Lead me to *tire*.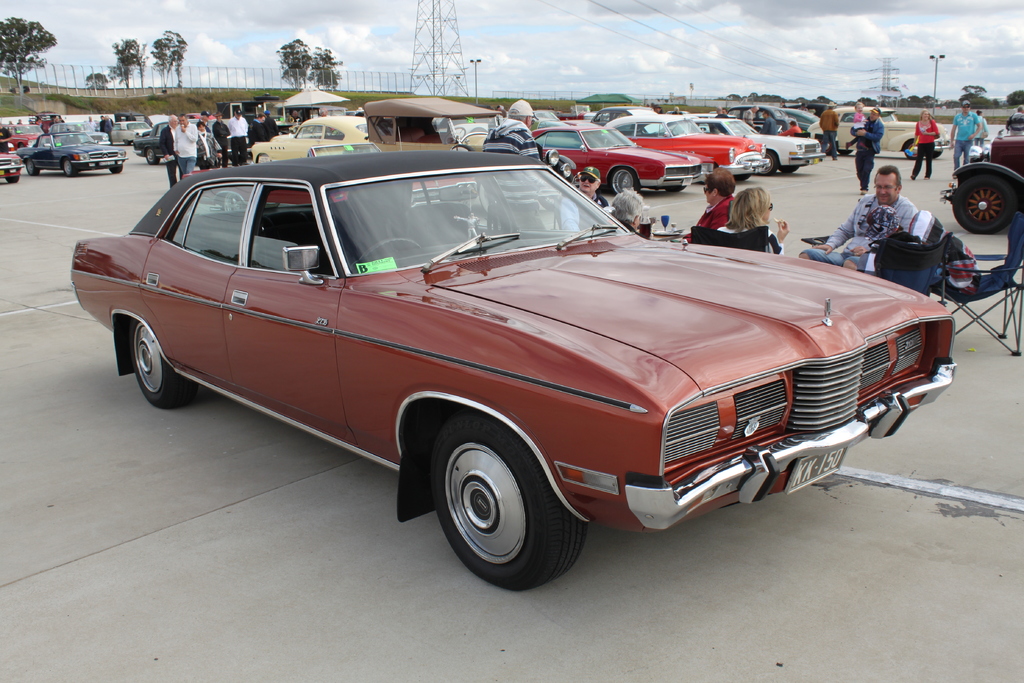
Lead to {"left": 753, "top": 152, "right": 782, "bottom": 181}.
